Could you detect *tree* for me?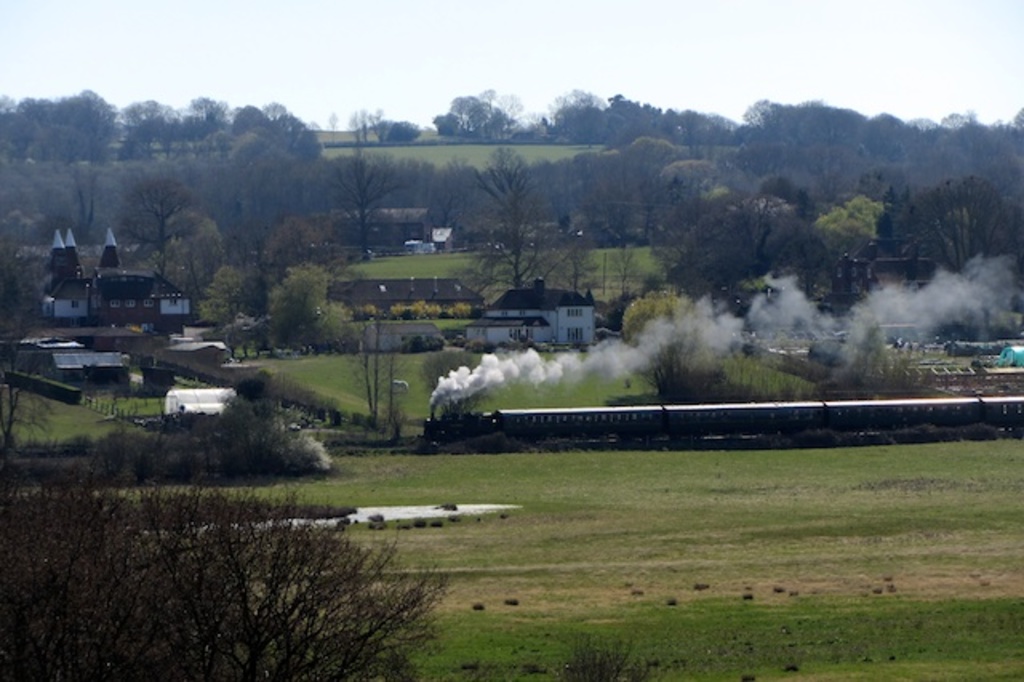
Detection result: crop(894, 138, 1010, 314).
